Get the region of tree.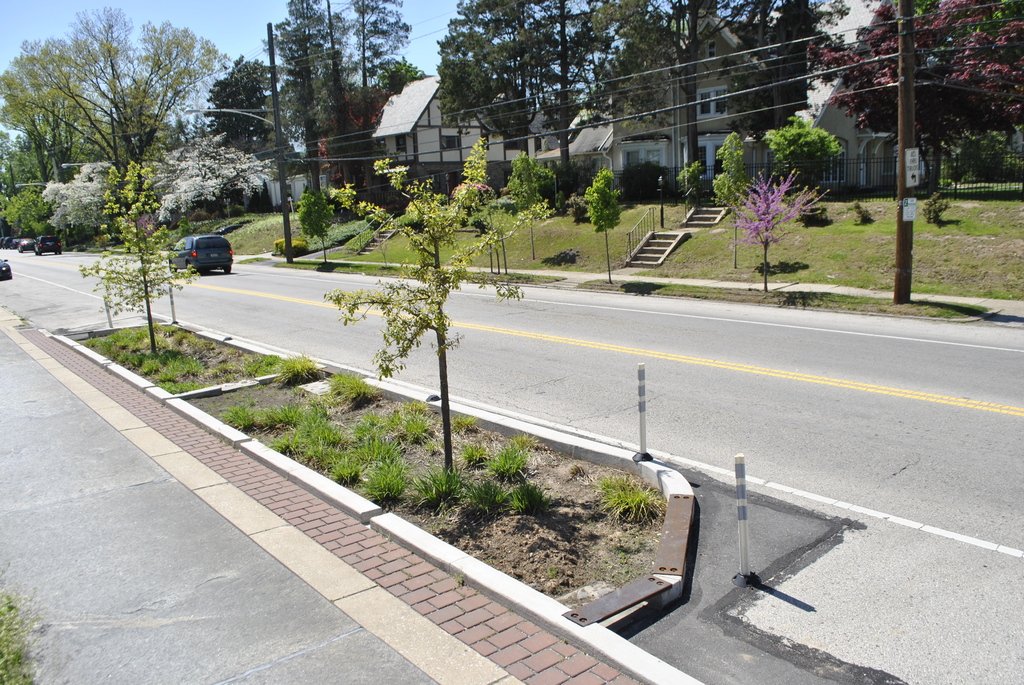
left=810, top=0, right=1023, bottom=190.
